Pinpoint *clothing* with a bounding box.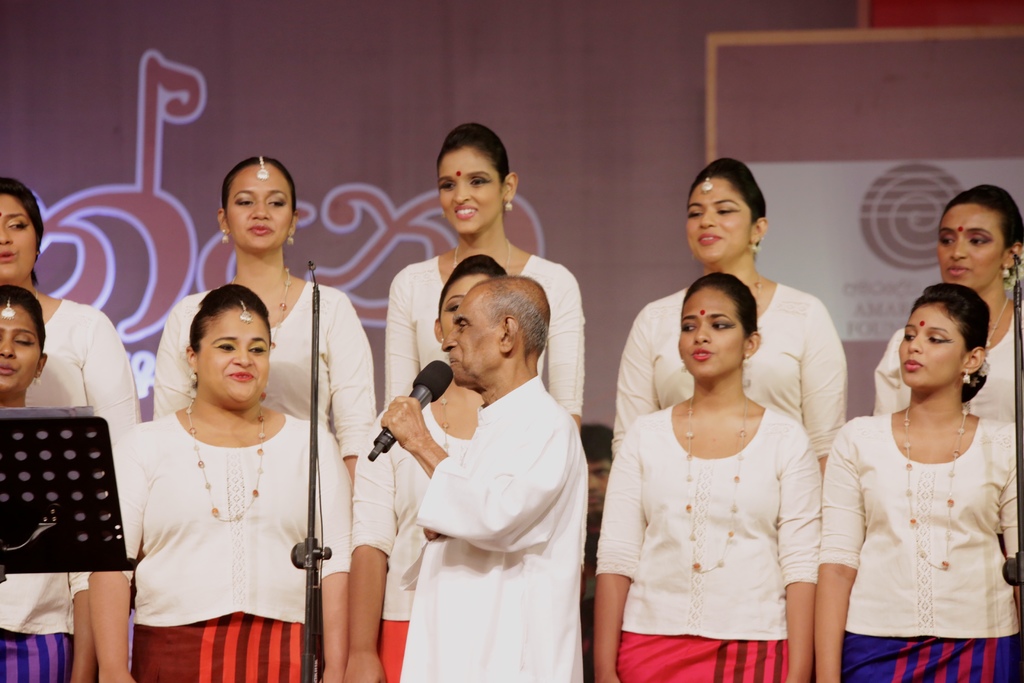
0 568 88 682.
